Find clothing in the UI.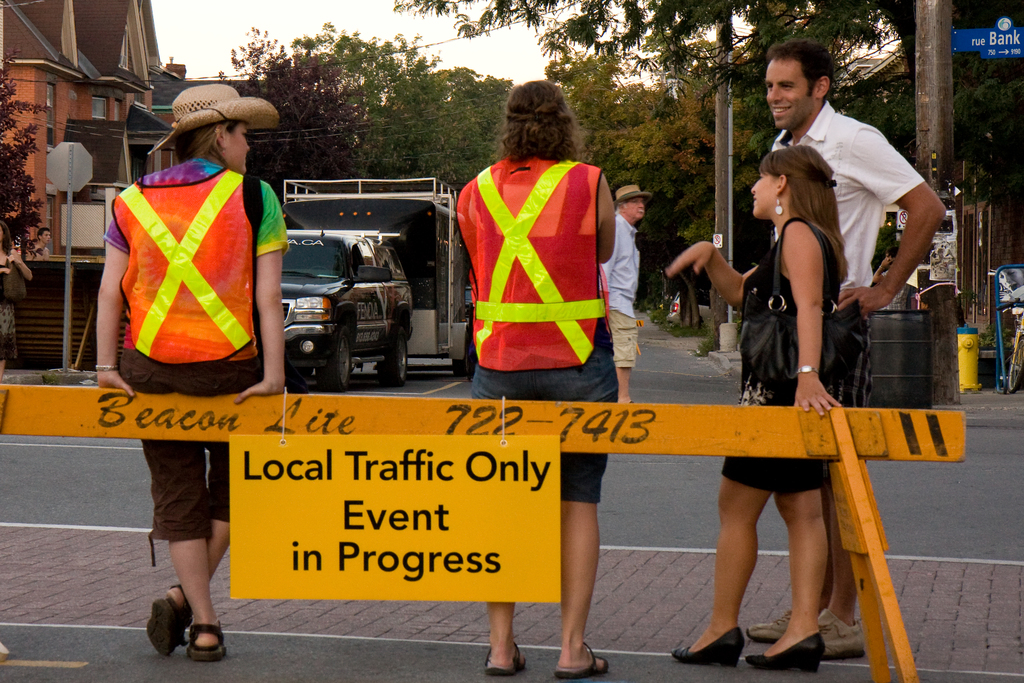
UI element at bbox=[97, 161, 288, 545].
